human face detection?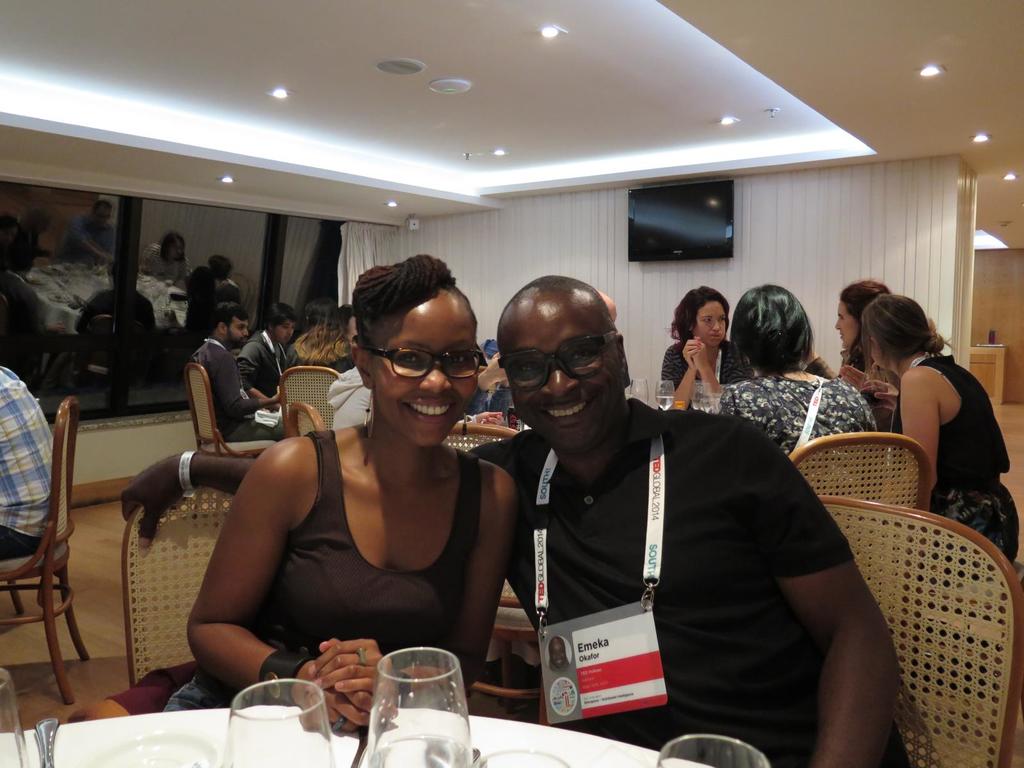
{"left": 370, "top": 294, "right": 483, "bottom": 455}
